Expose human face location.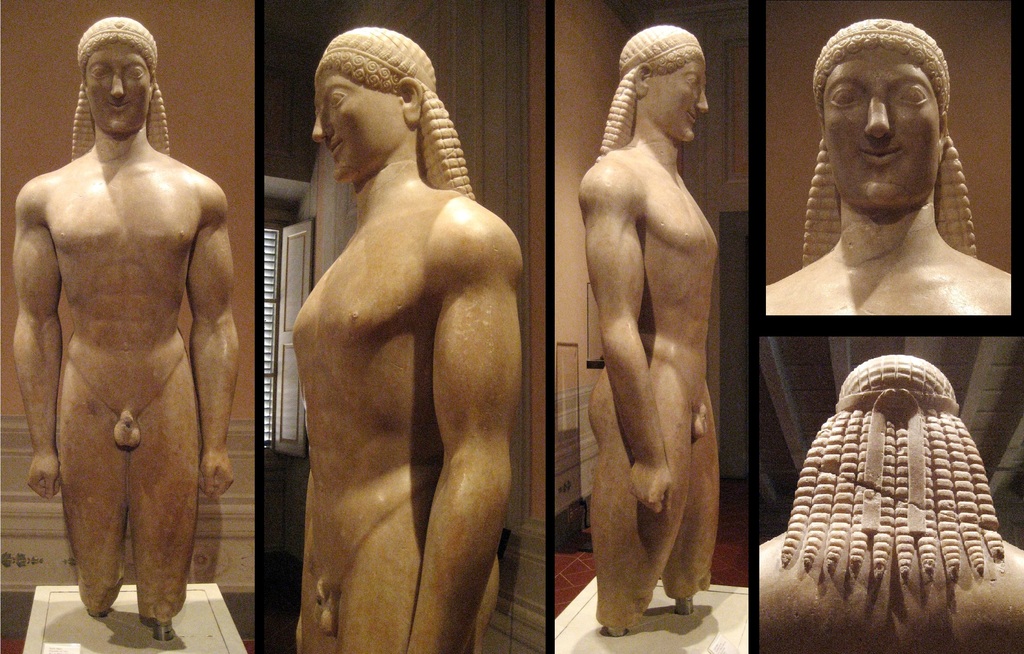
Exposed at <box>817,50,947,206</box>.
